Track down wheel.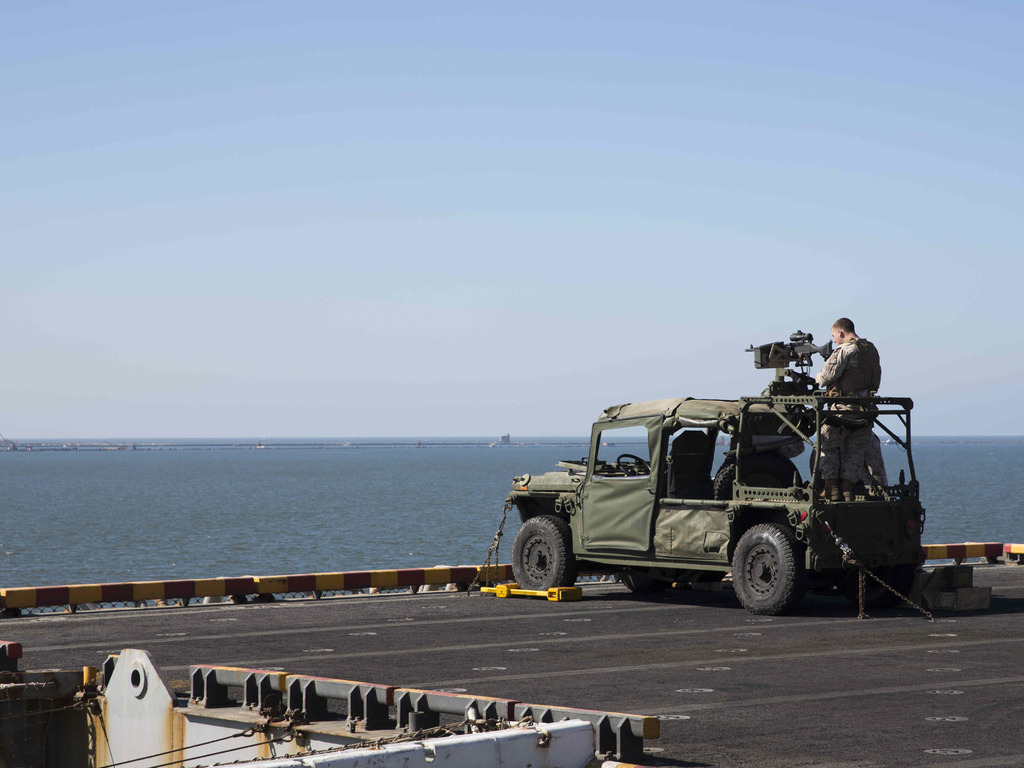
Tracked to <region>615, 453, 651, 477</region>.
